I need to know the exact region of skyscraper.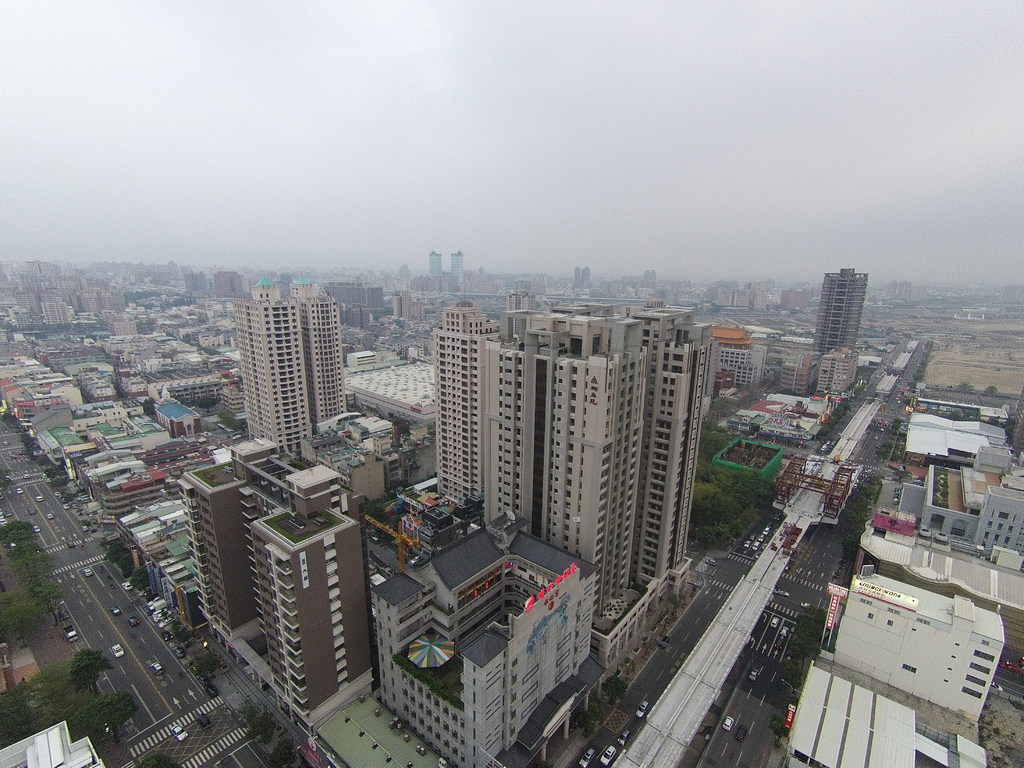
Region: x1=482 y1=312 x2=648 y2=667.
